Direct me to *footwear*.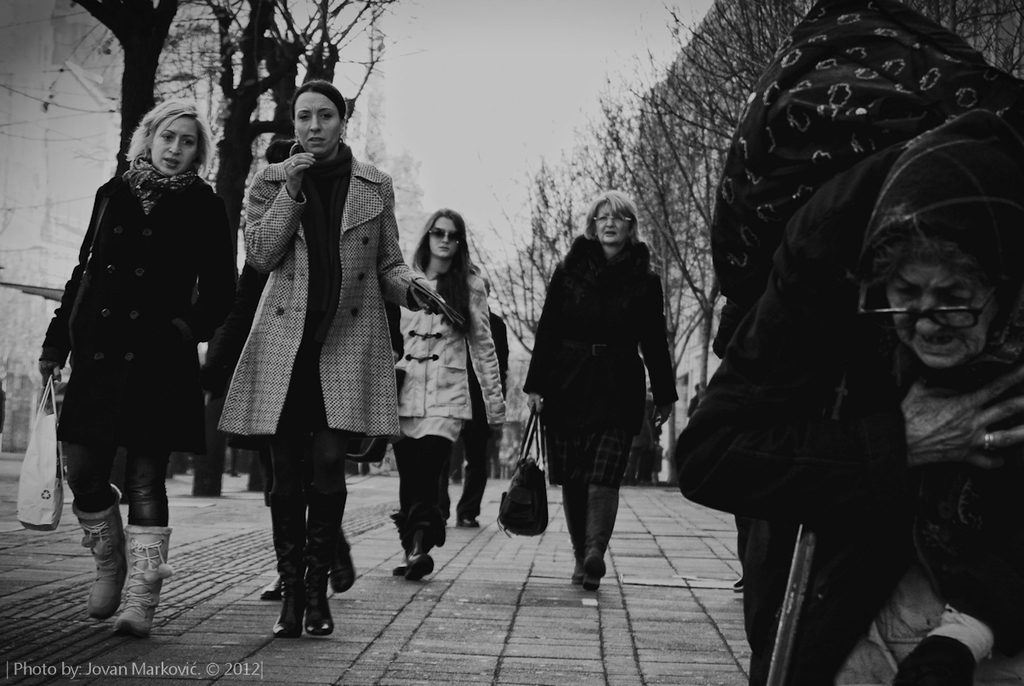
Direction: x1=403 y1=554 x2=441 y2=586.
